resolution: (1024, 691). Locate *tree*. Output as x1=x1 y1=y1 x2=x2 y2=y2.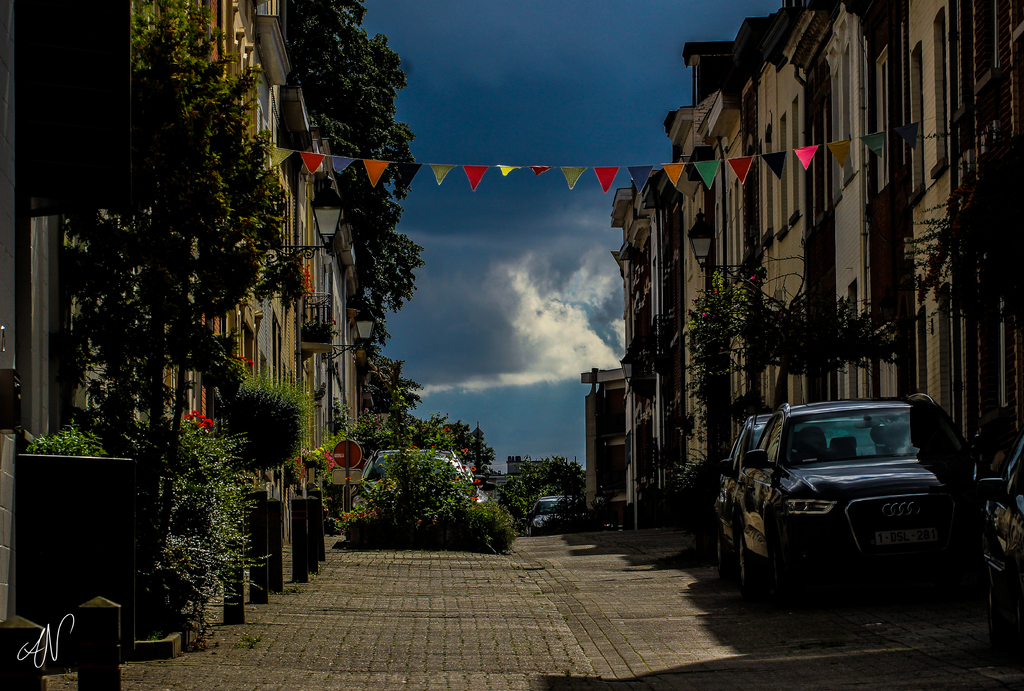
x1=63 y1=4 x2=308 y2=470.
